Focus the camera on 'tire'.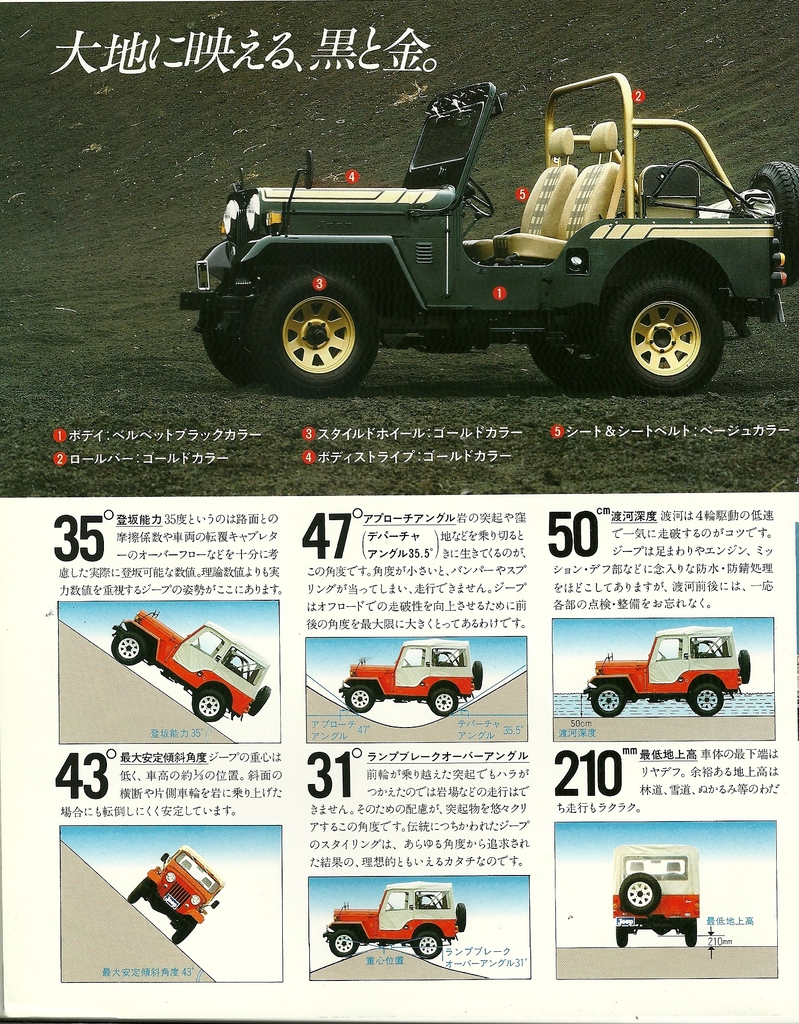
Focus region: <region>416, 929, 442, 960</region>.
